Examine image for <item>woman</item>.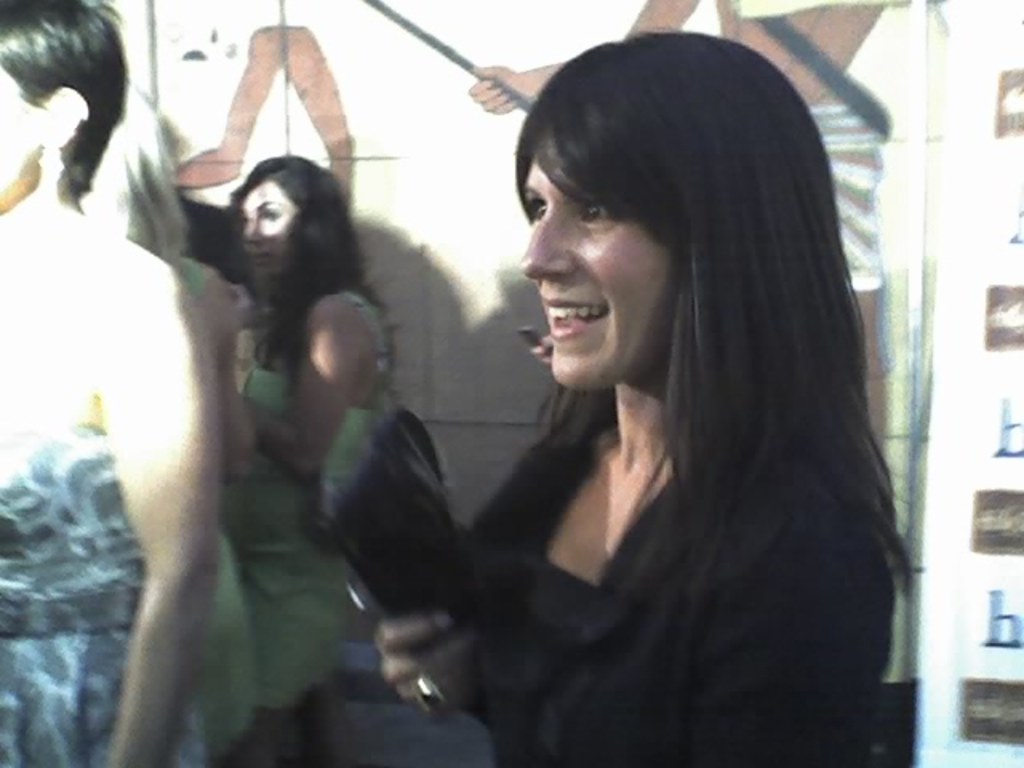
Examination result: x1=75, y1=80, x2=258, y2=766.
